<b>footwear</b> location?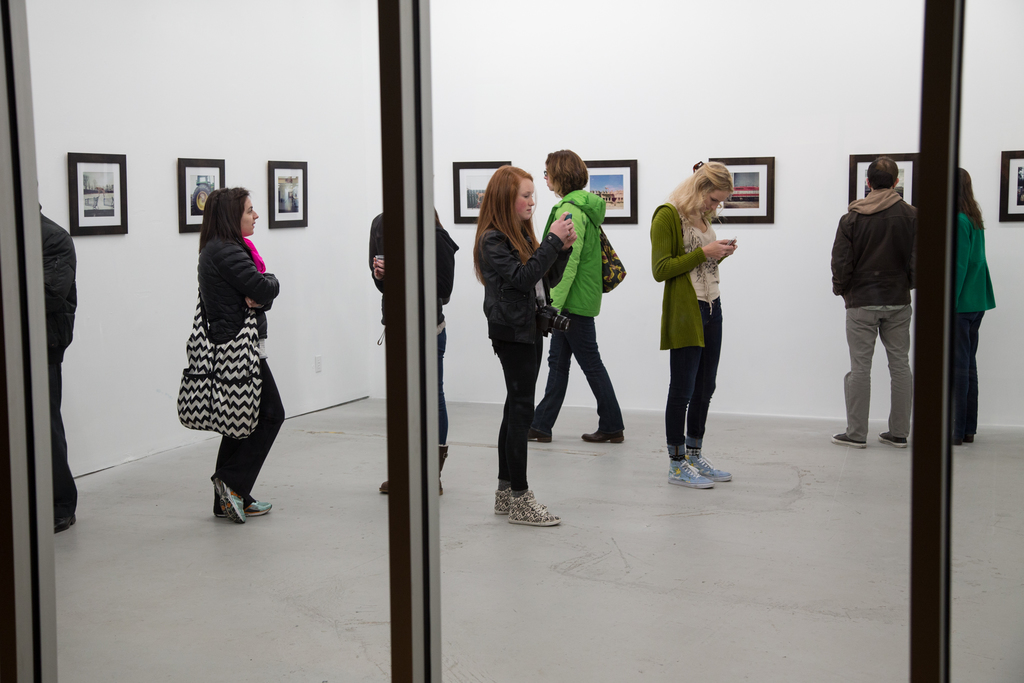
region(212, 489, 269, 513)
